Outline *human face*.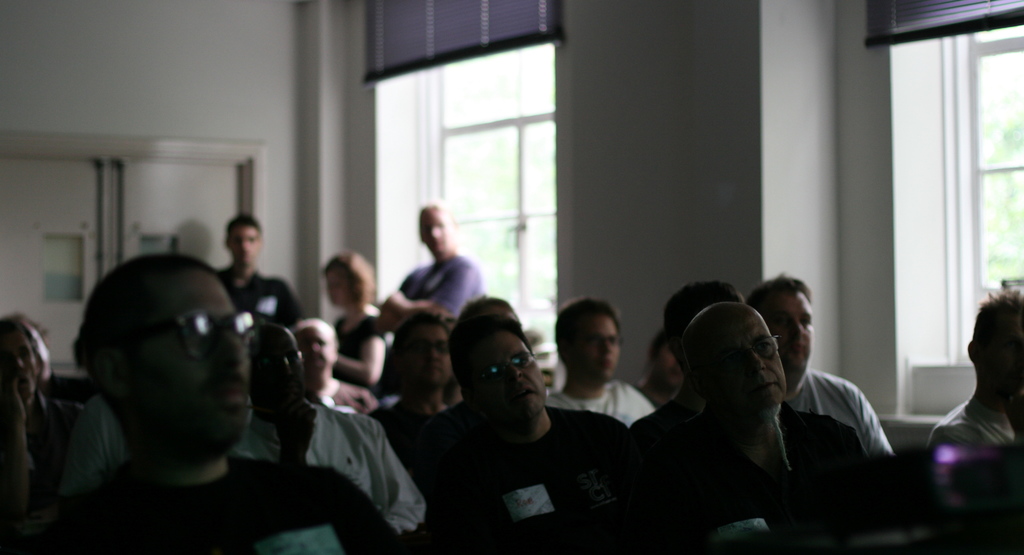
Outline: locate(698, 314, 786, 408).
